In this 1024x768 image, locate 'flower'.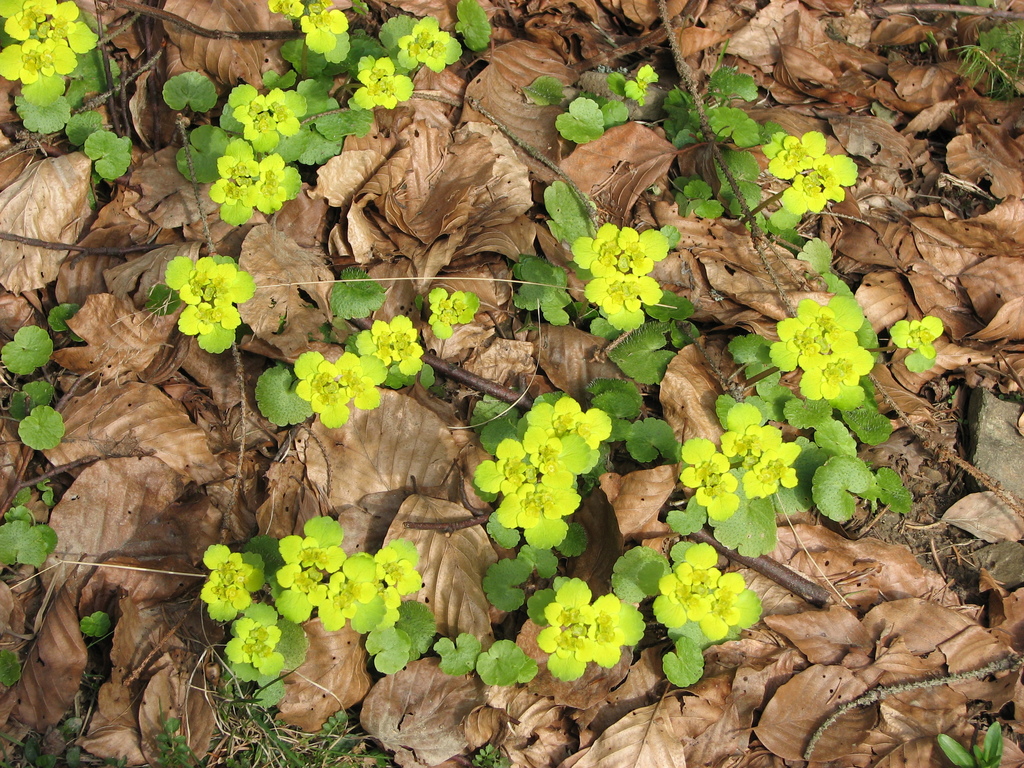
Bounding box: bbox=(776, 152, 858, 219).
